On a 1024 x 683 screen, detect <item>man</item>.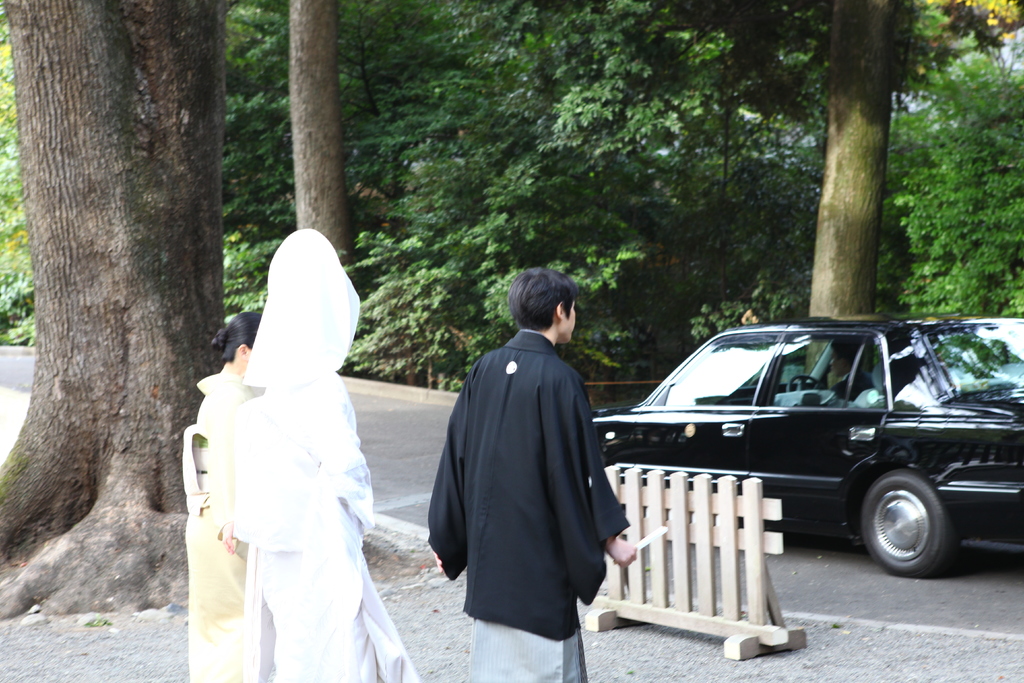
[x1=822, y1=336, x2=875, y2=400].
